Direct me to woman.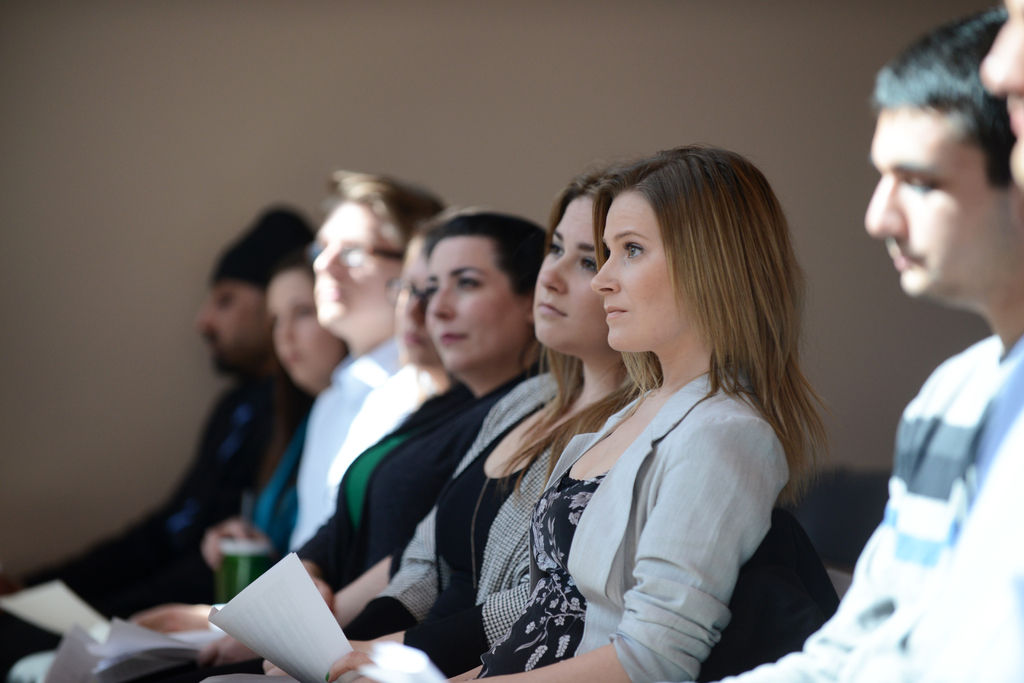
Direction: (left=324, top=213, right=452, bottom=514).
